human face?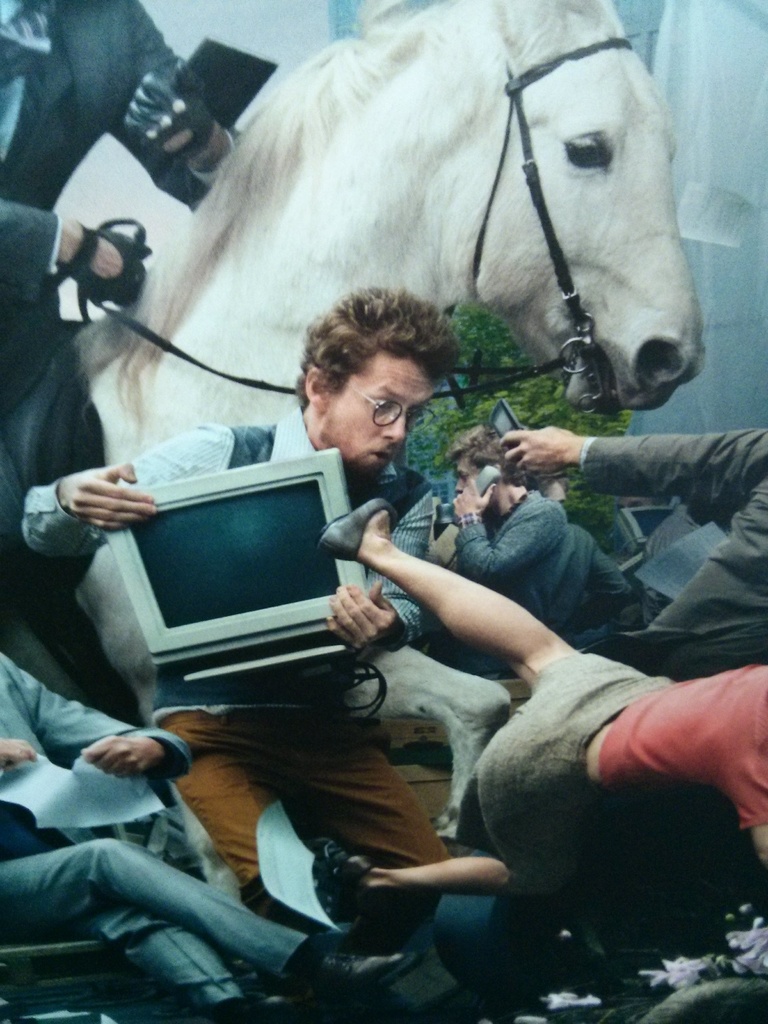
326,350,434,487
